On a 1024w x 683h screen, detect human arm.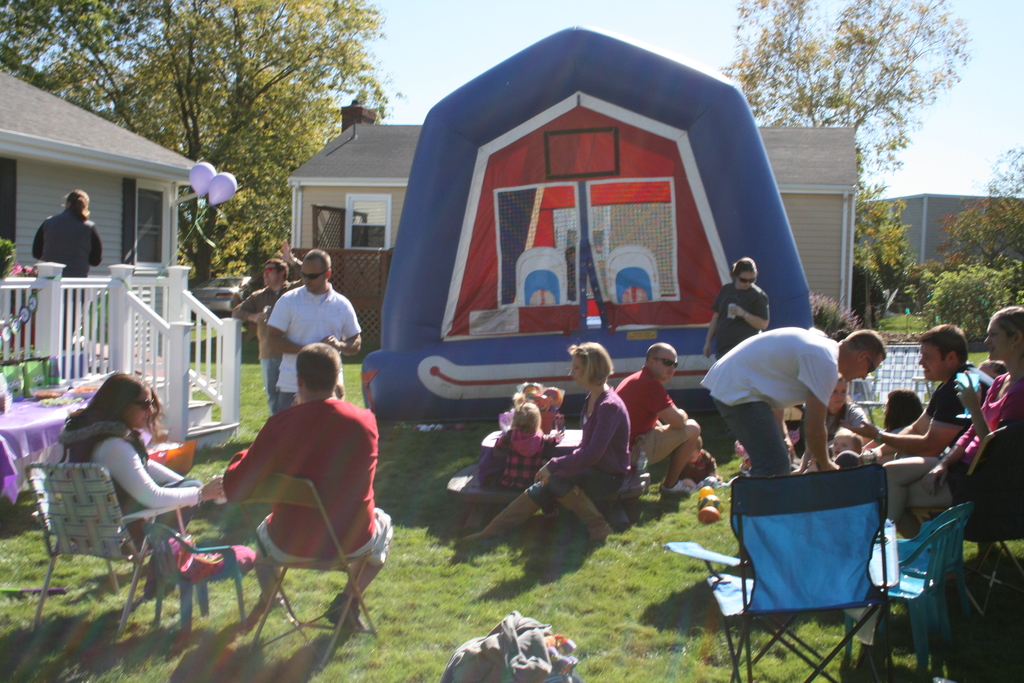
<box>224,413,276,501</box>.
